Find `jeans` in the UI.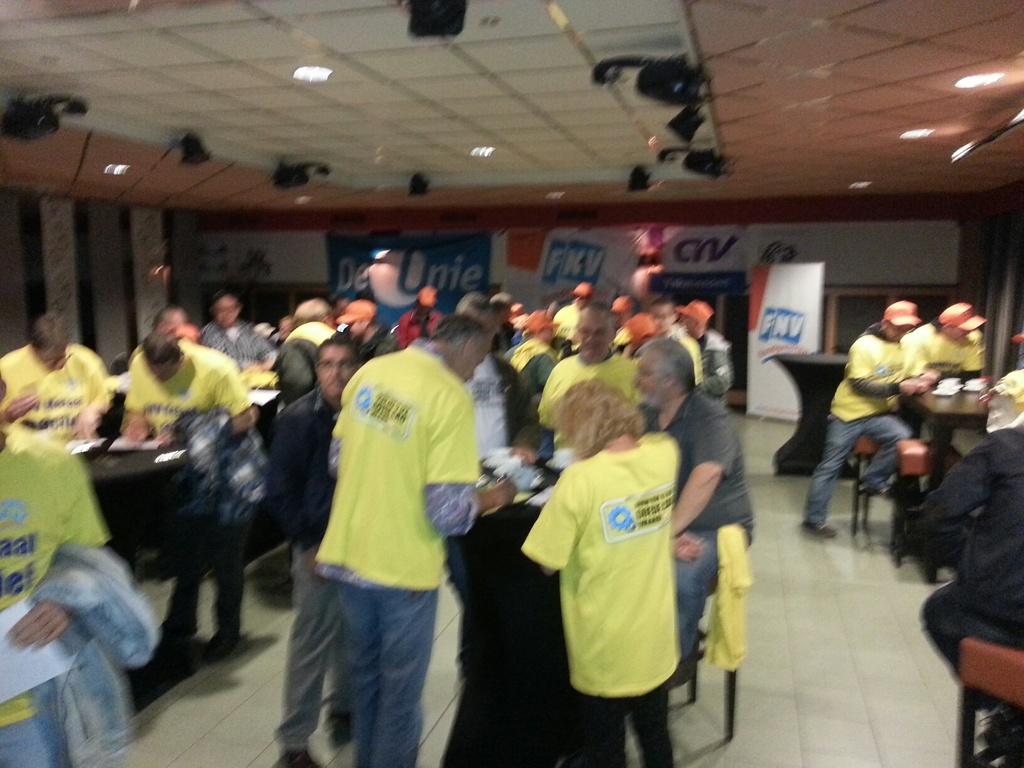
UI element at l=0, t=671, r=68, b=767.
